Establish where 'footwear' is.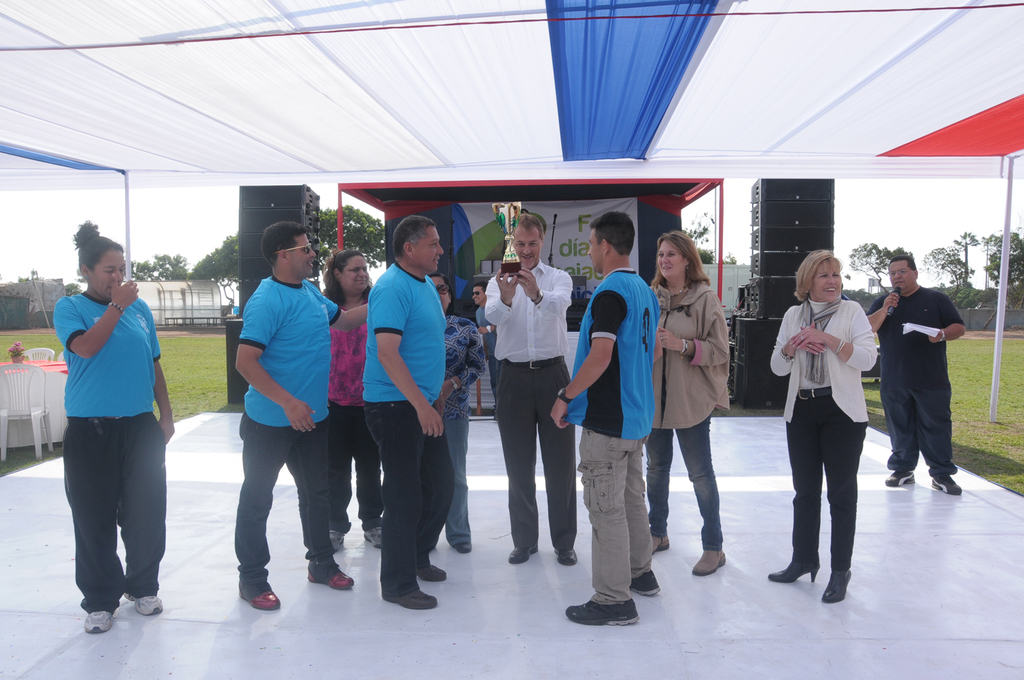
Established at 382, 584, 438, 613.
